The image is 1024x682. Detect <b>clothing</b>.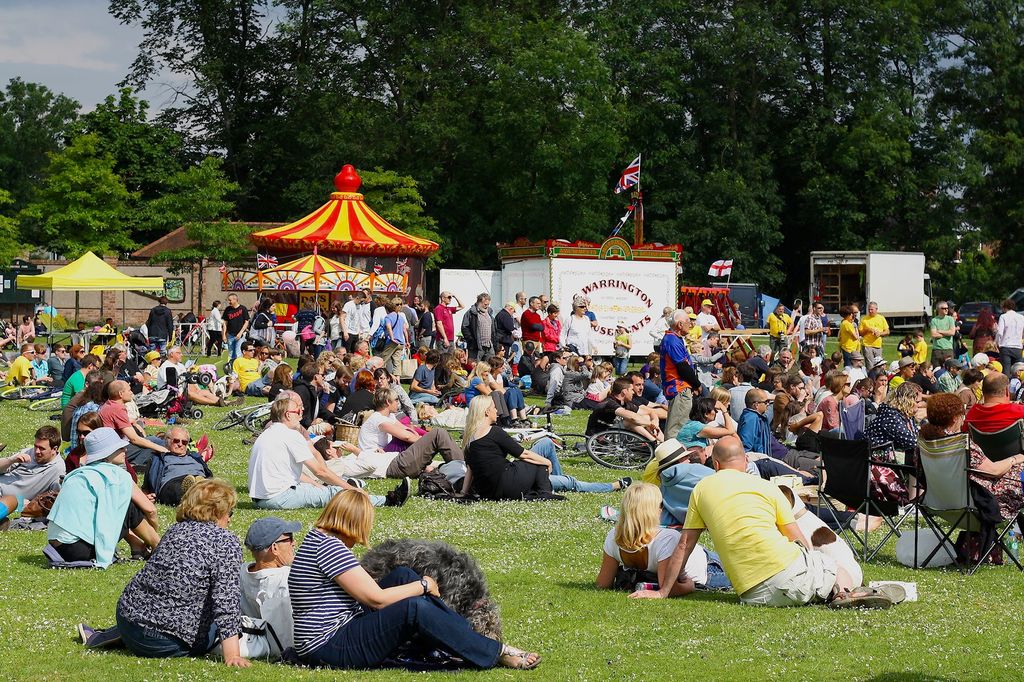
Detection: {"left": 384, "top": 313, "right": 406, "bottom": 342}.
